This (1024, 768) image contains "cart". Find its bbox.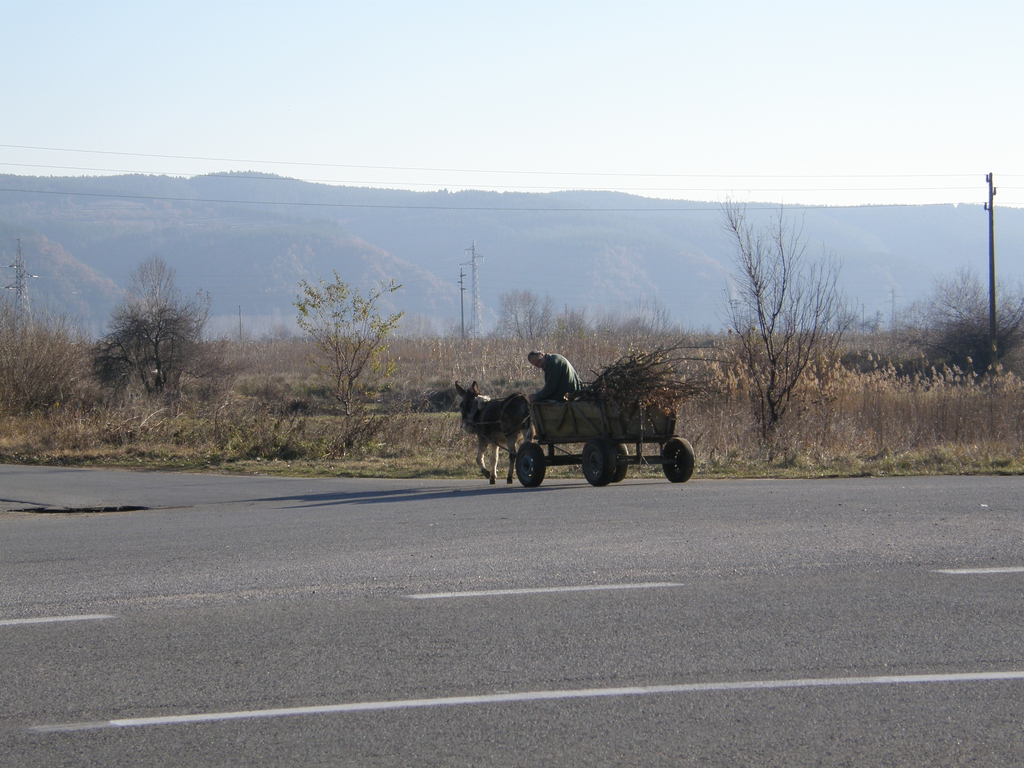
pyautogui.locateOnScreen(472, 394, 694, 488).
